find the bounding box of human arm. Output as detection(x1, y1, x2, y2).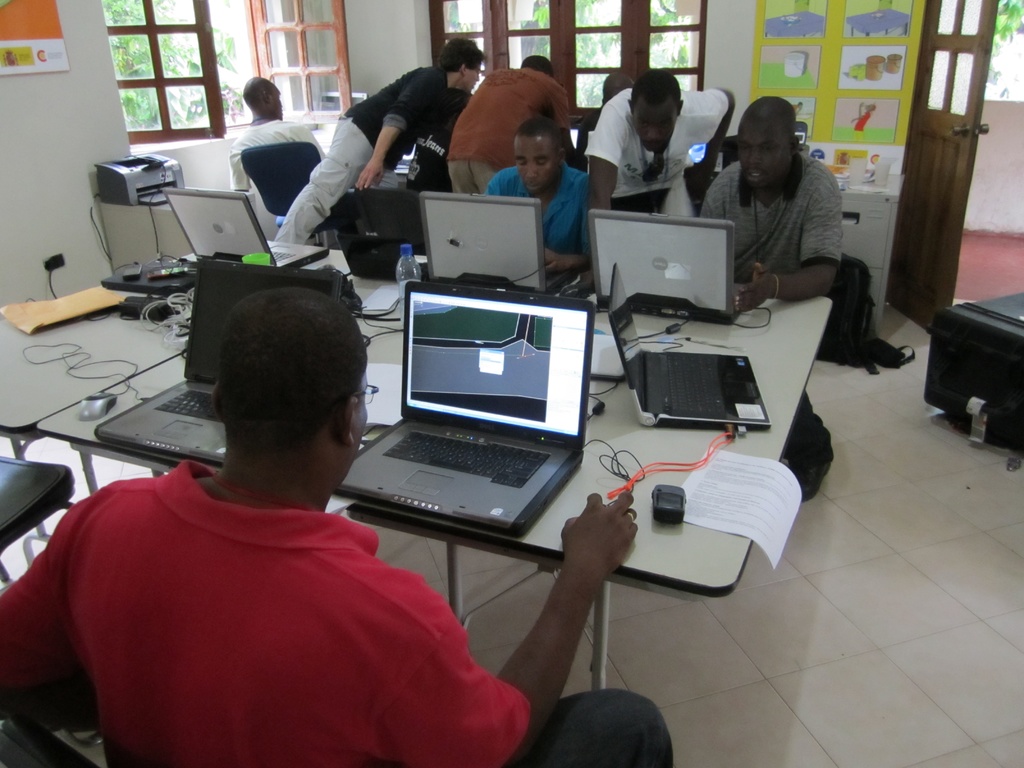
detection(584, 105, 626, 273).
